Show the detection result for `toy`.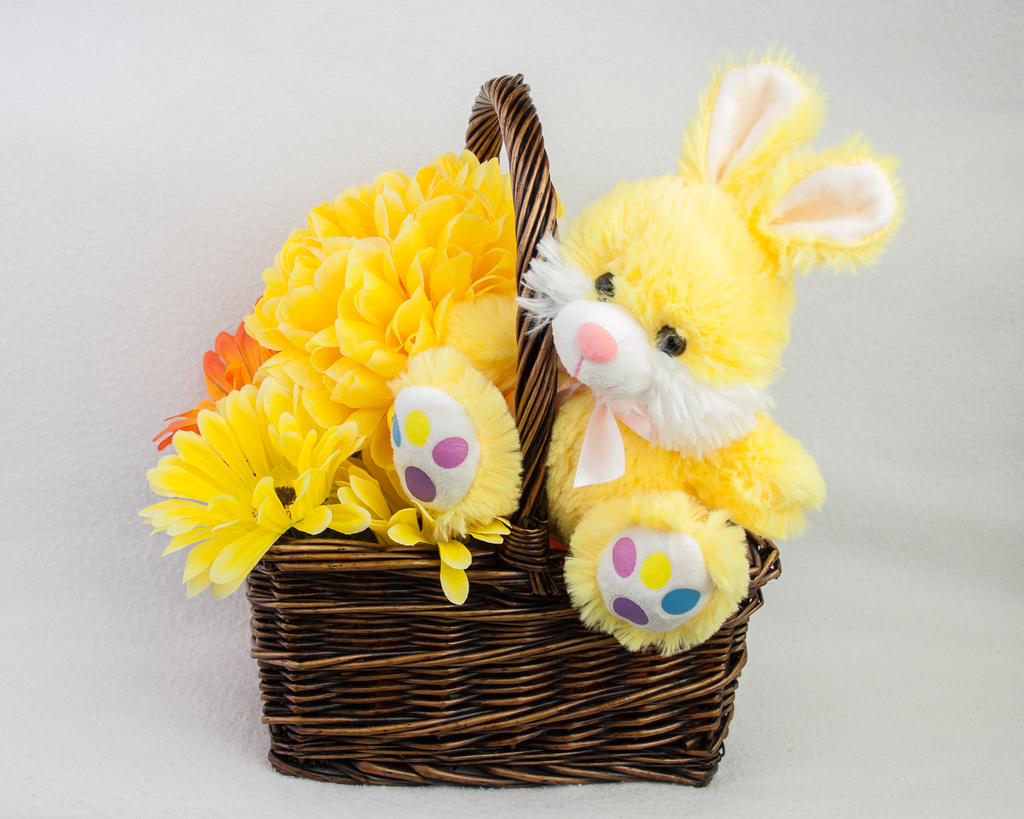
523,60,856,640.
